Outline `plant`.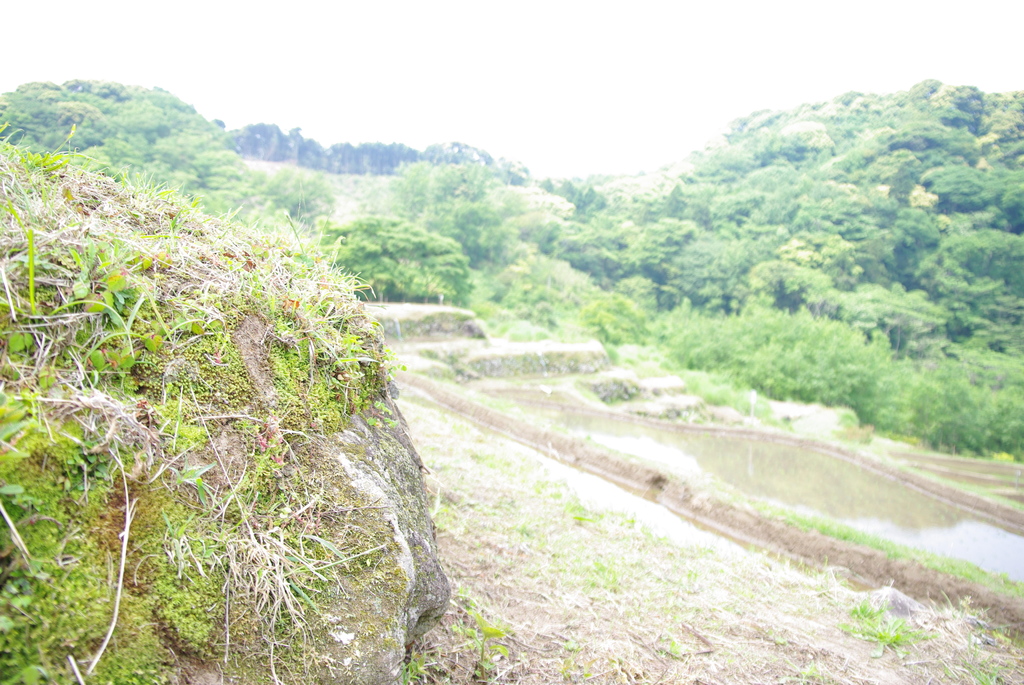
Outline: box(963, 664, 996, 684).
